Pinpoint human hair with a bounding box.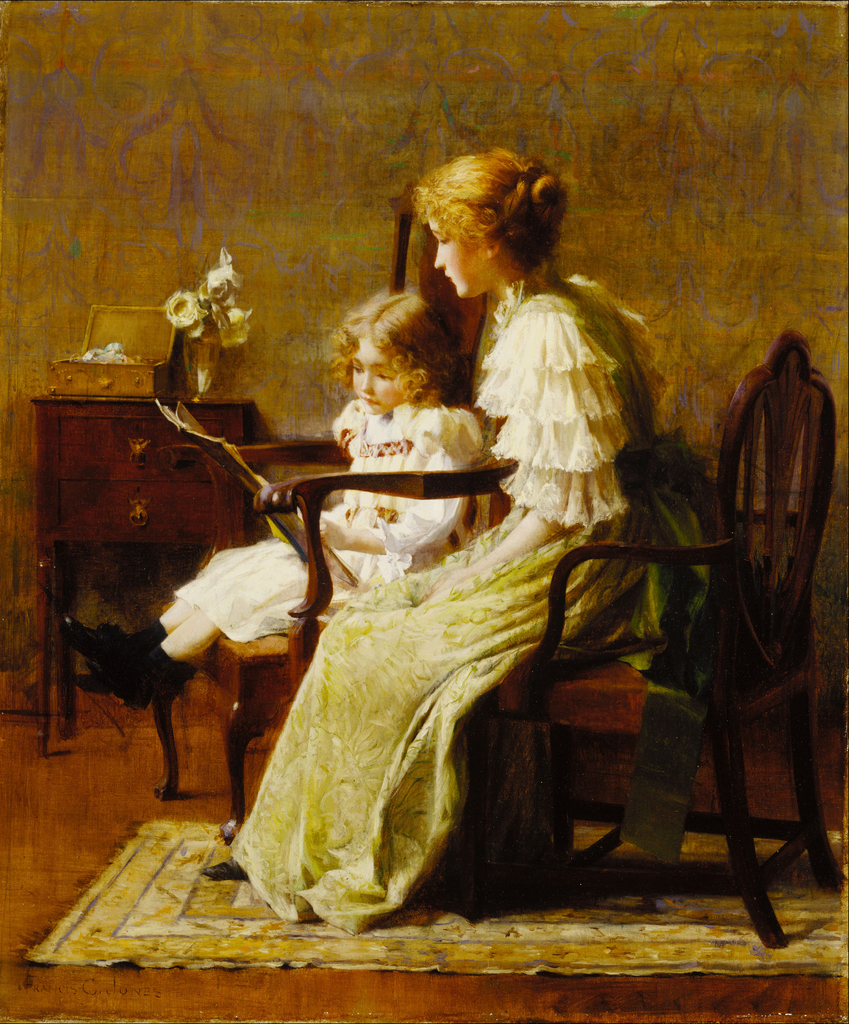
329, 280, 467, 406.
